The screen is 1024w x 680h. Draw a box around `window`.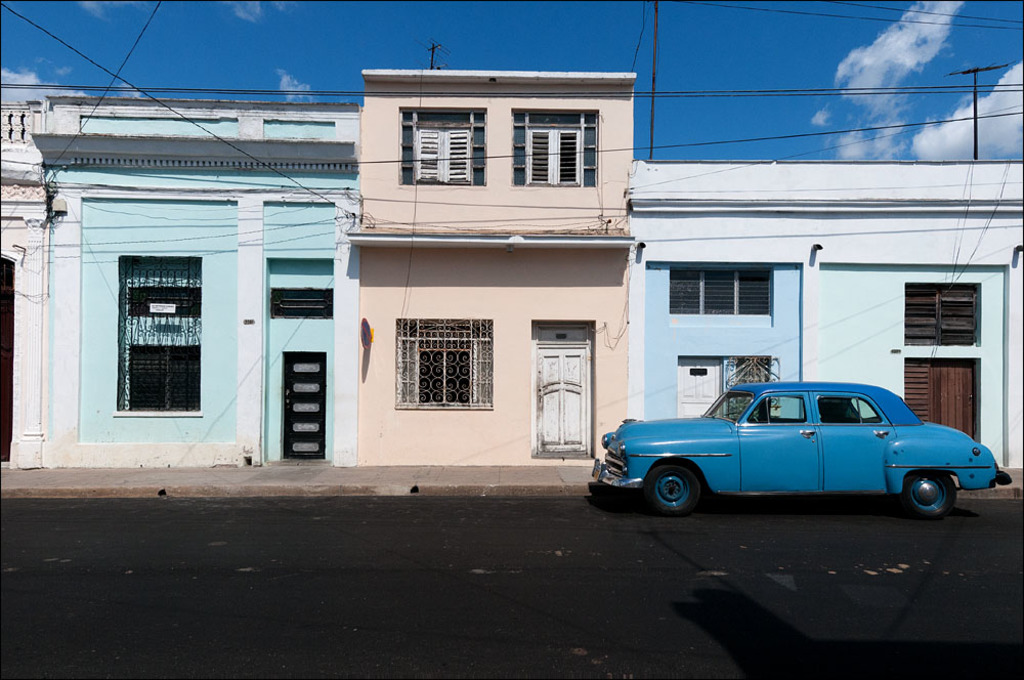
[742,396,808,425].
